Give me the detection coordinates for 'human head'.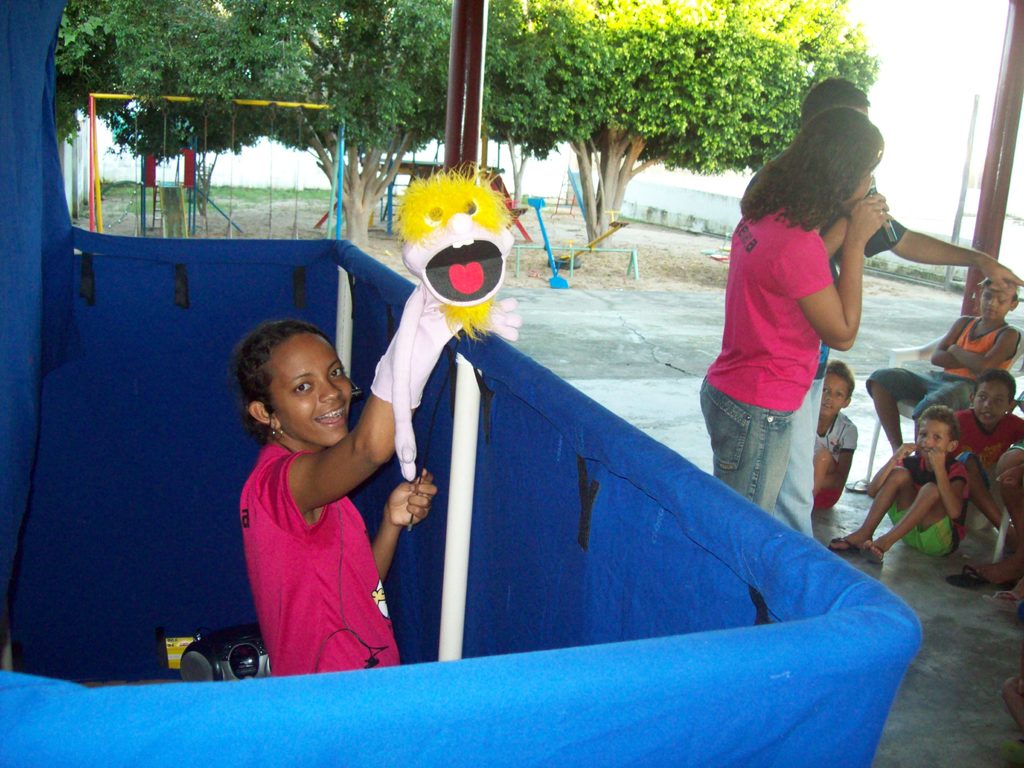
820/356/856/418.
